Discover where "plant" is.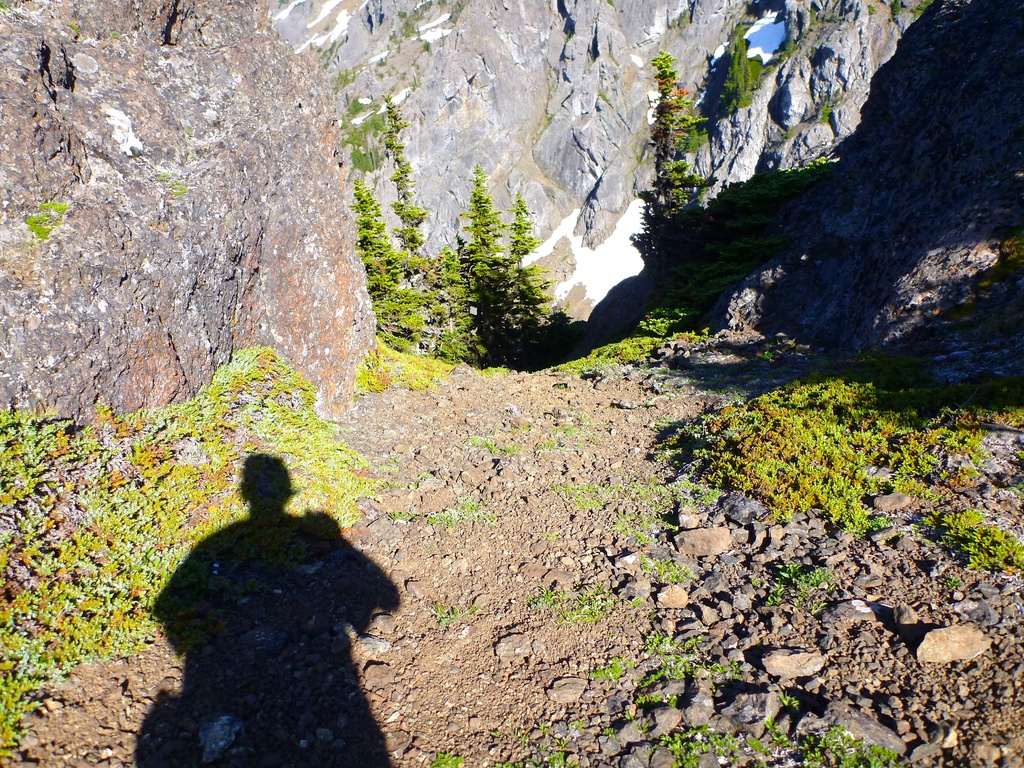
Discovered at rect(555, 735, 567, 747).
